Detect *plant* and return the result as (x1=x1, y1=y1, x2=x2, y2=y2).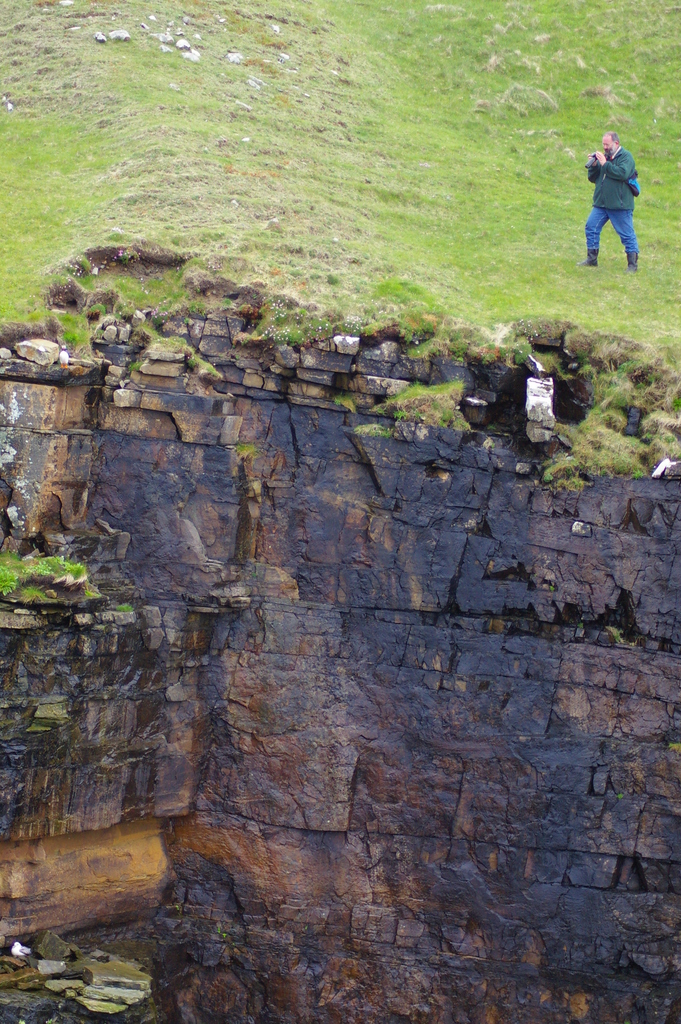
(x1=117, y1=597, x2=134, y2=613).
